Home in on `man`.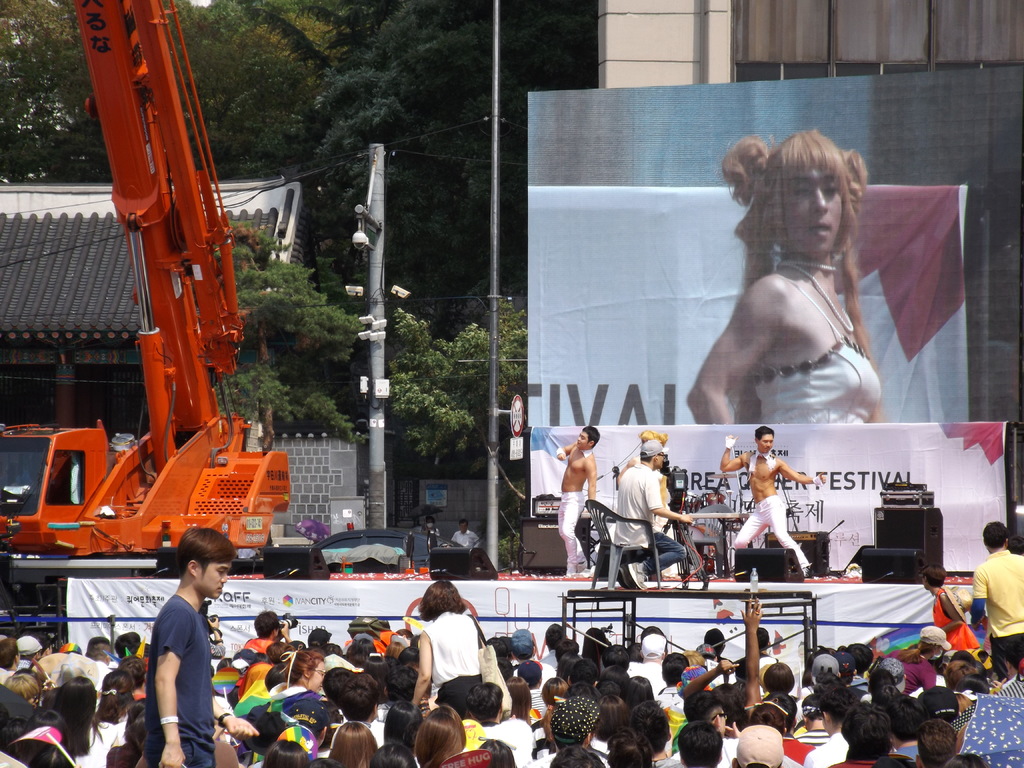
Homed in at <box>125,550,225,767</box>.
